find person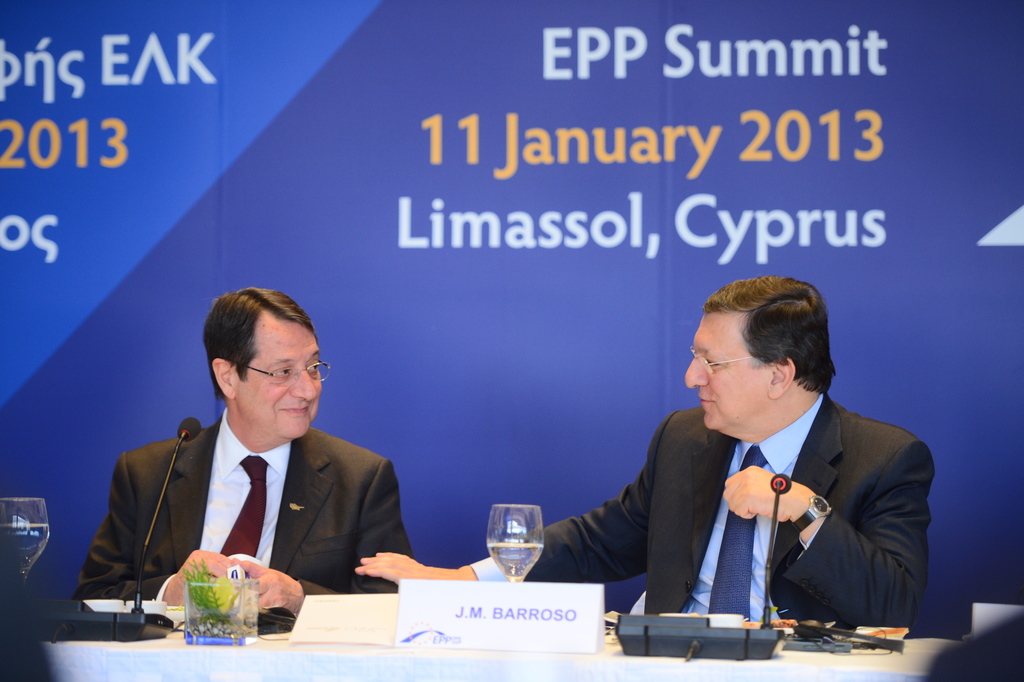
(x1=103, y1=288, x2=403, y2=647)
